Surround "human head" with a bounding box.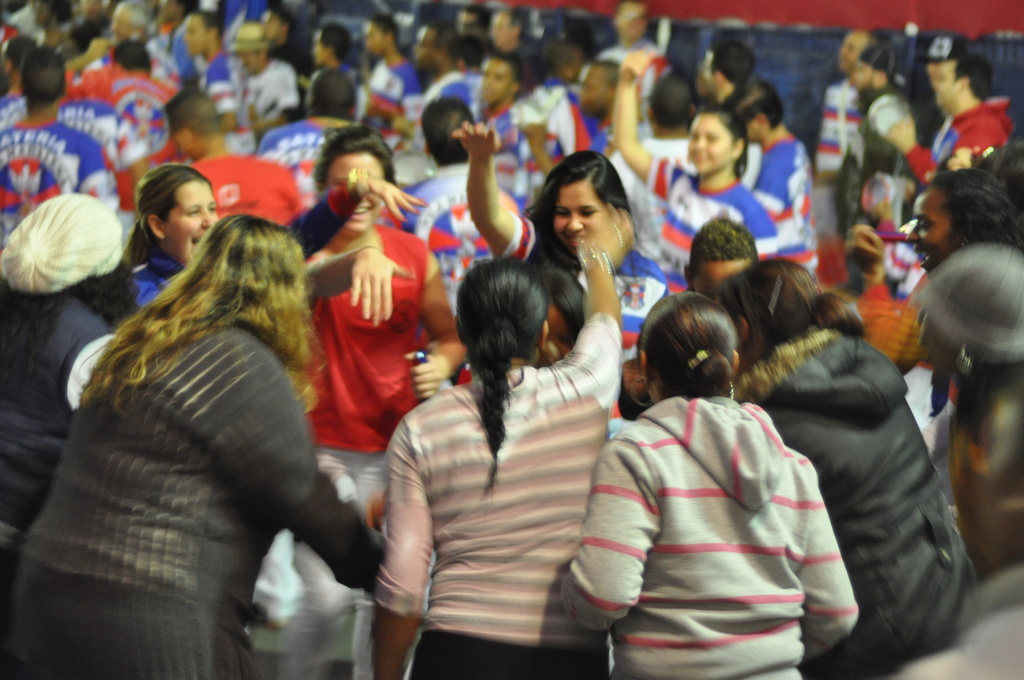
{"x1": 639, "y1": 290, "x2": 741, "y2": 403}.
